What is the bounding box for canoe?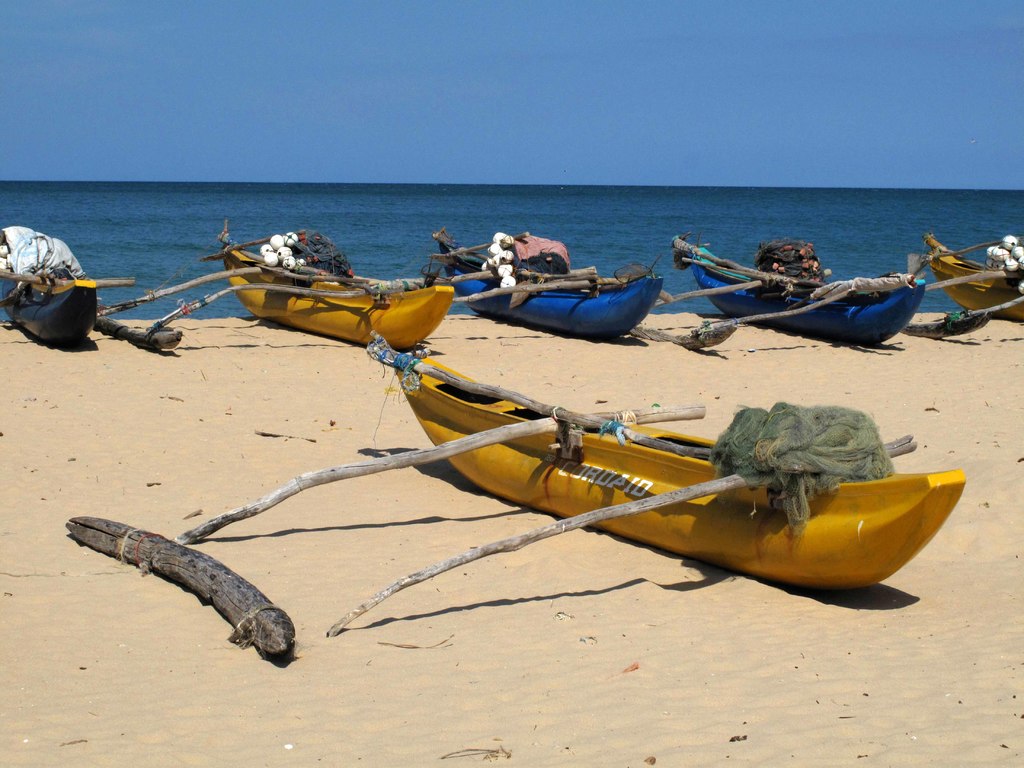
box(673, 234, 931, 349).
